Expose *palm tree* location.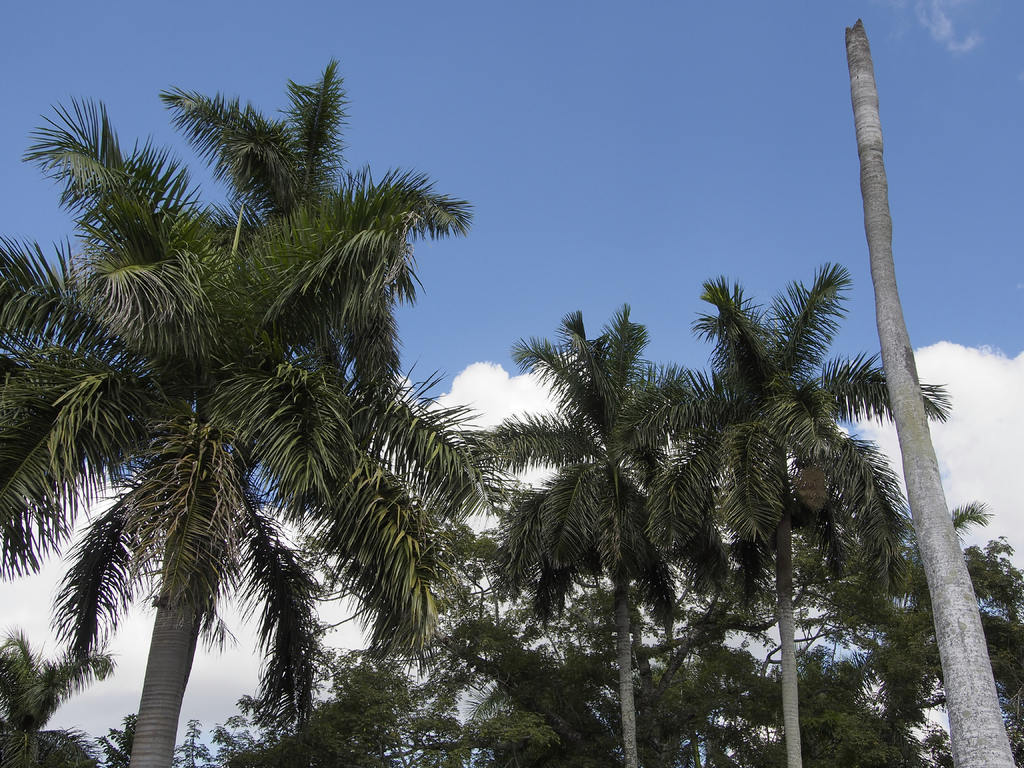
Exposed at l=266, t=367, r=453, b=766.
